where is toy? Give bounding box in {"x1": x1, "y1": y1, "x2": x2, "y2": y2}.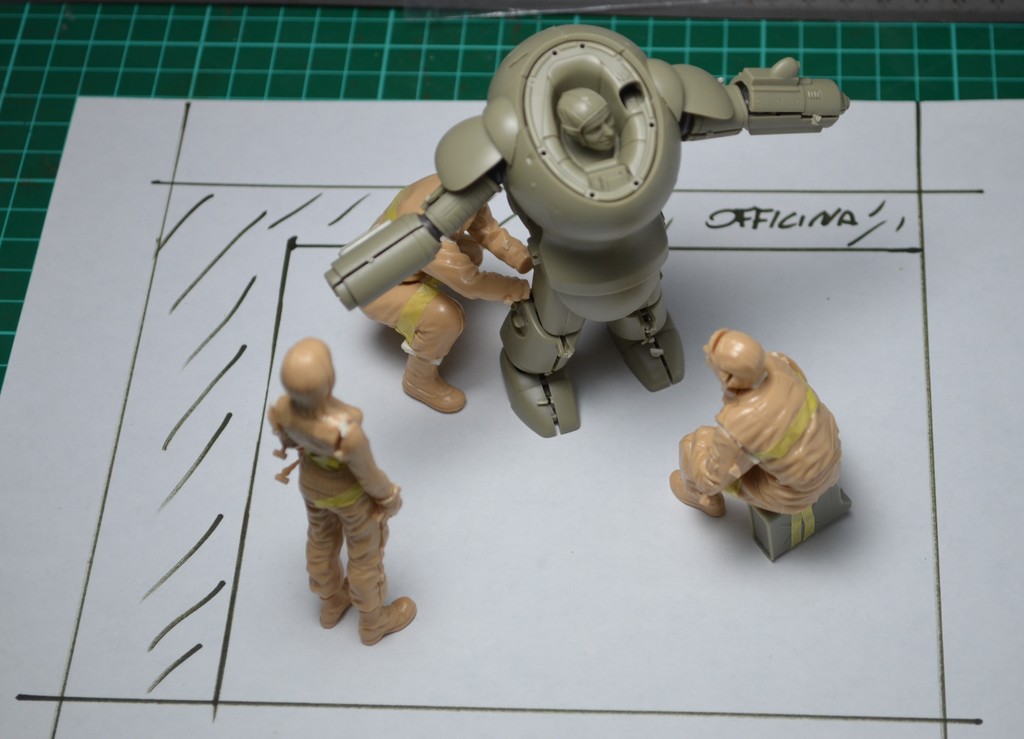
{"x1": 666, "y1": 329, "x2": 842, "y2": 520}.
